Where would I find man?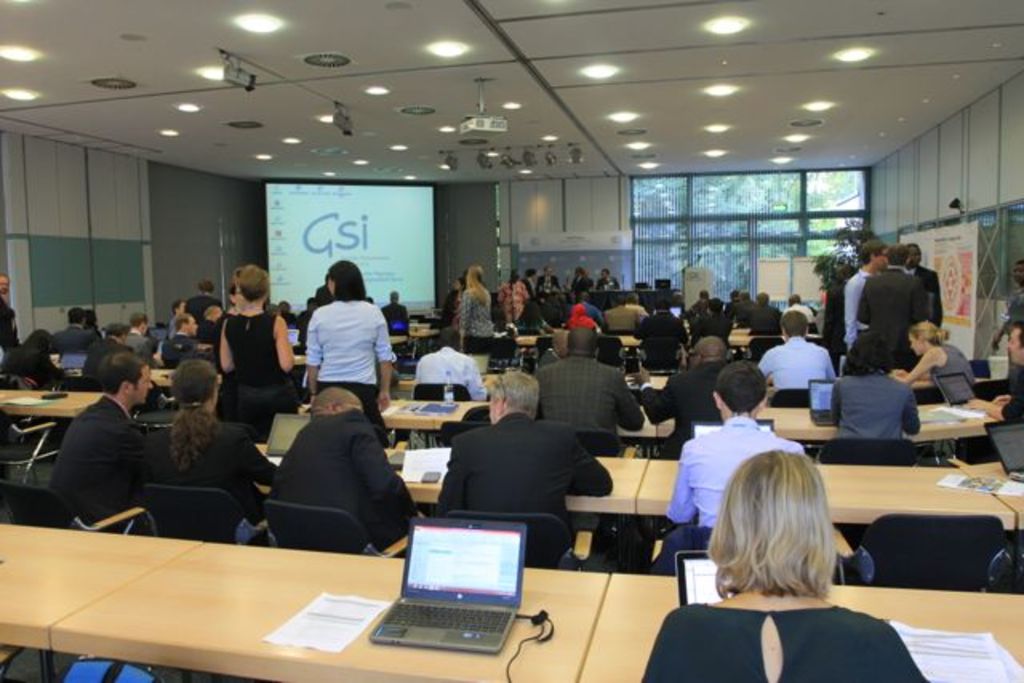
At left=426, top=369, right=610, bottom=566.
